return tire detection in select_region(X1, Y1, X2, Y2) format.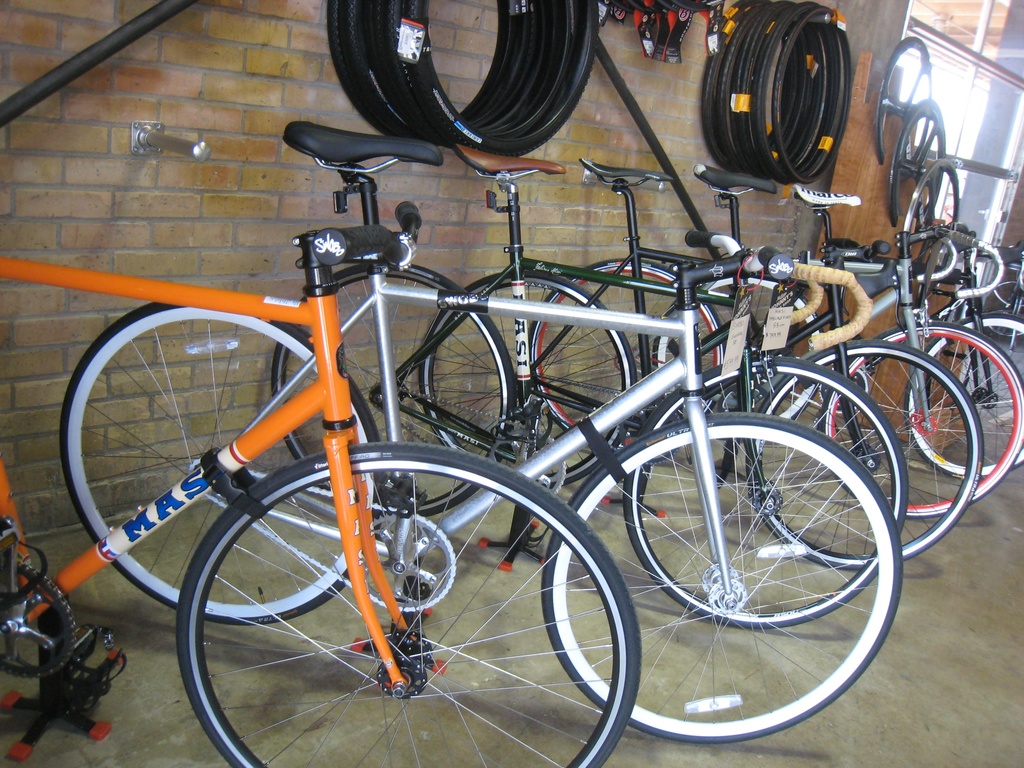
select_region(1009, 301, 1023, 349).
